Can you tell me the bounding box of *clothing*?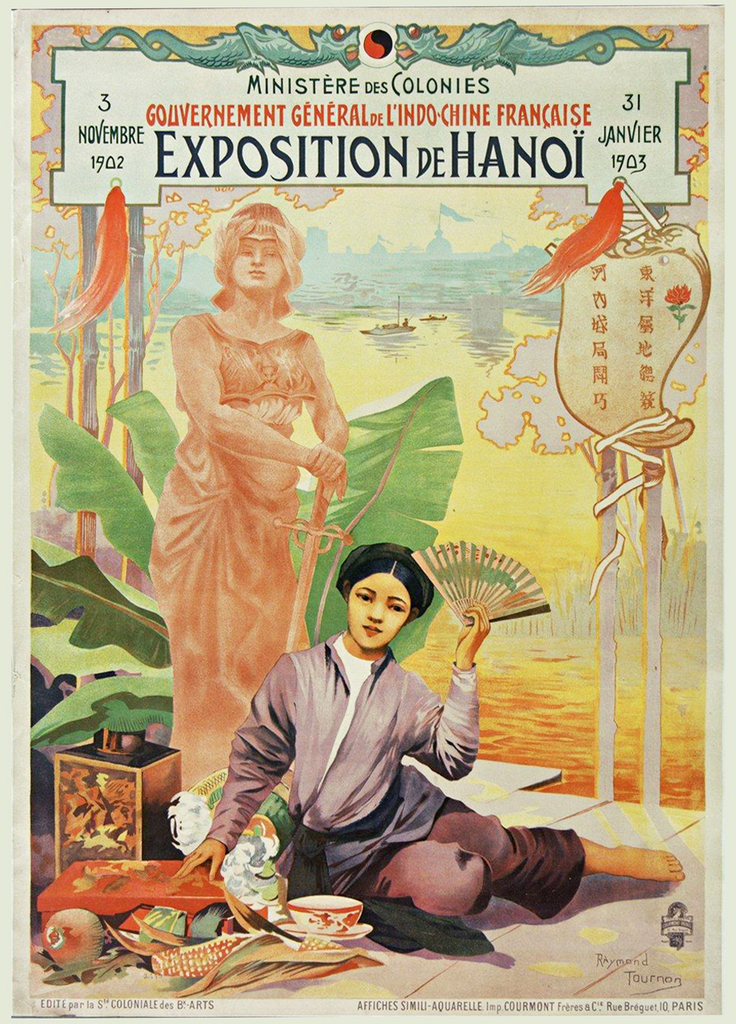
region(163, 246, 349, 706).
